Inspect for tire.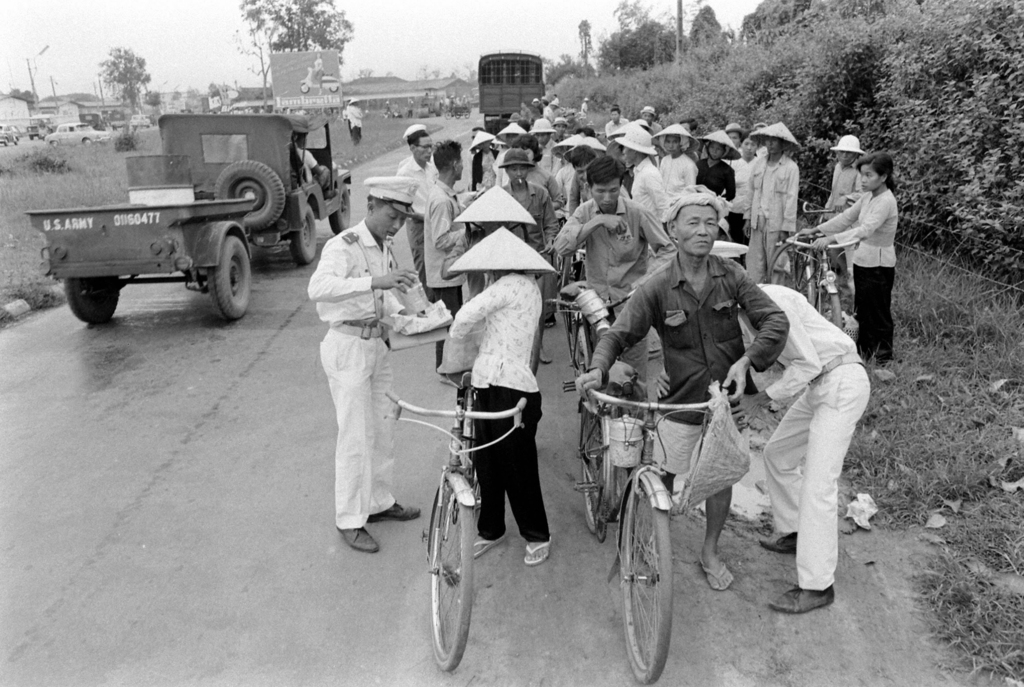
Inspection: {"left": 445, "top": 109, "right": 449, "bottom": 116}.
